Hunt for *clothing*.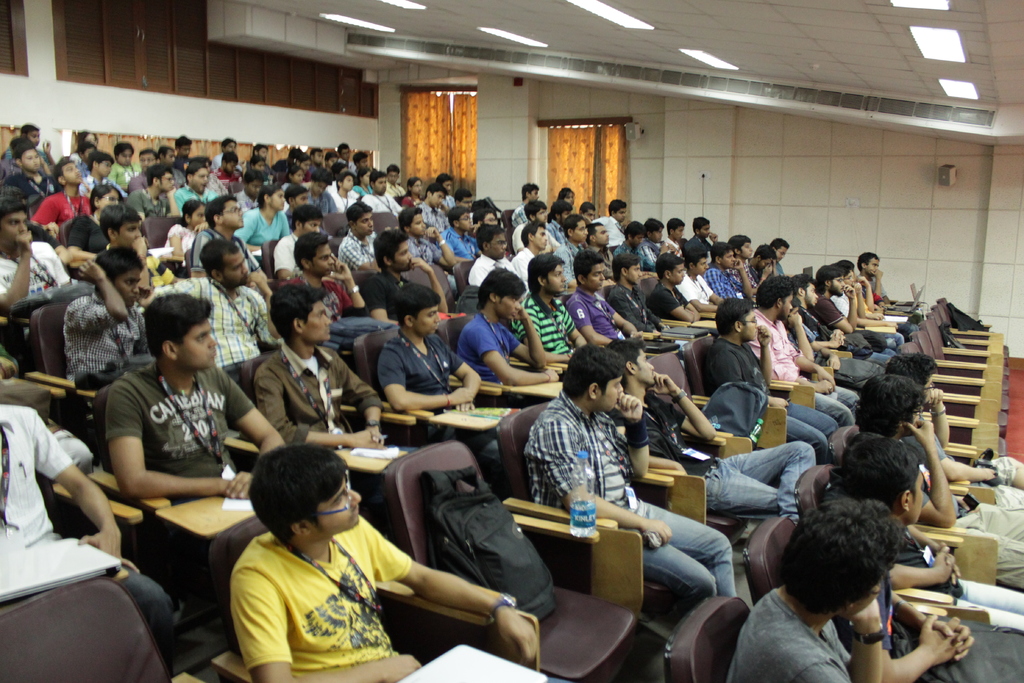
Hunted down at <bbox>745, 255, 776, 295</bbox>.
